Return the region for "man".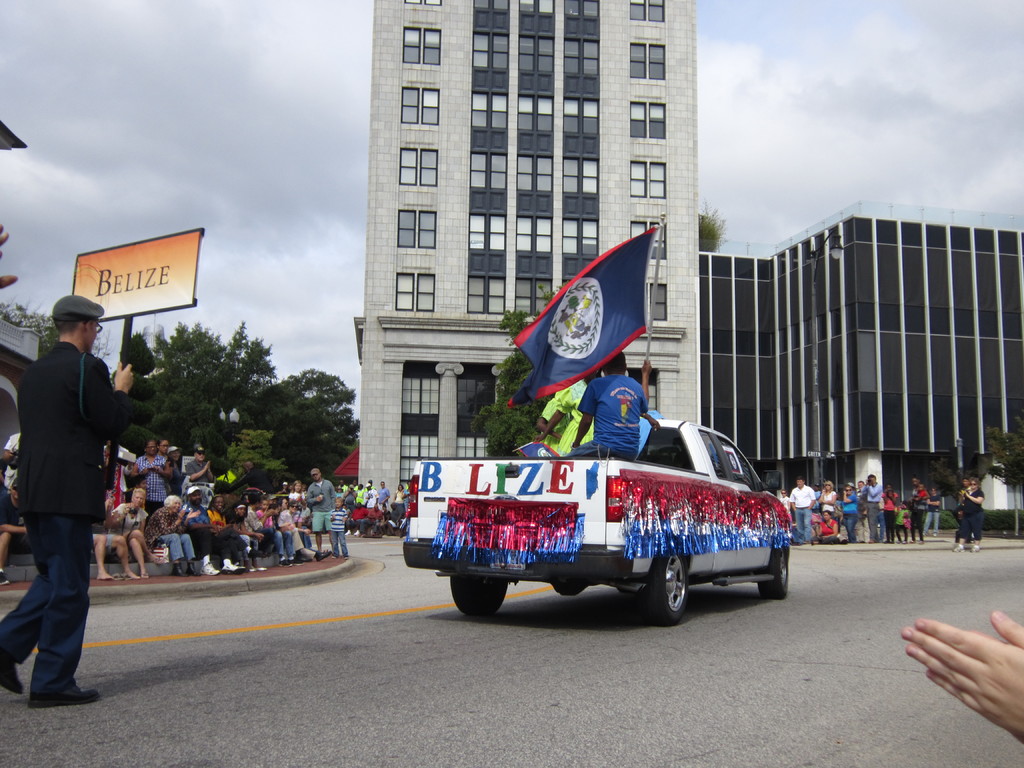
left=6, top=233, right=132, bottom=735.
